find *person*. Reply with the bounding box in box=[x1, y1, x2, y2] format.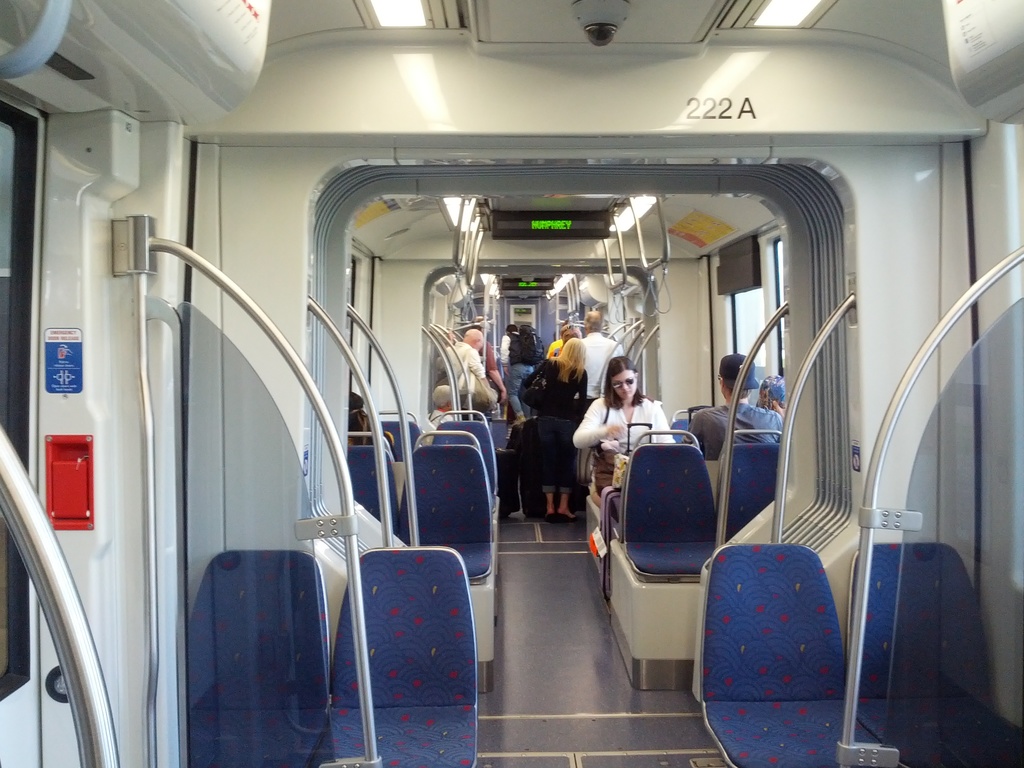
box=[578, 308, 627, 426].
